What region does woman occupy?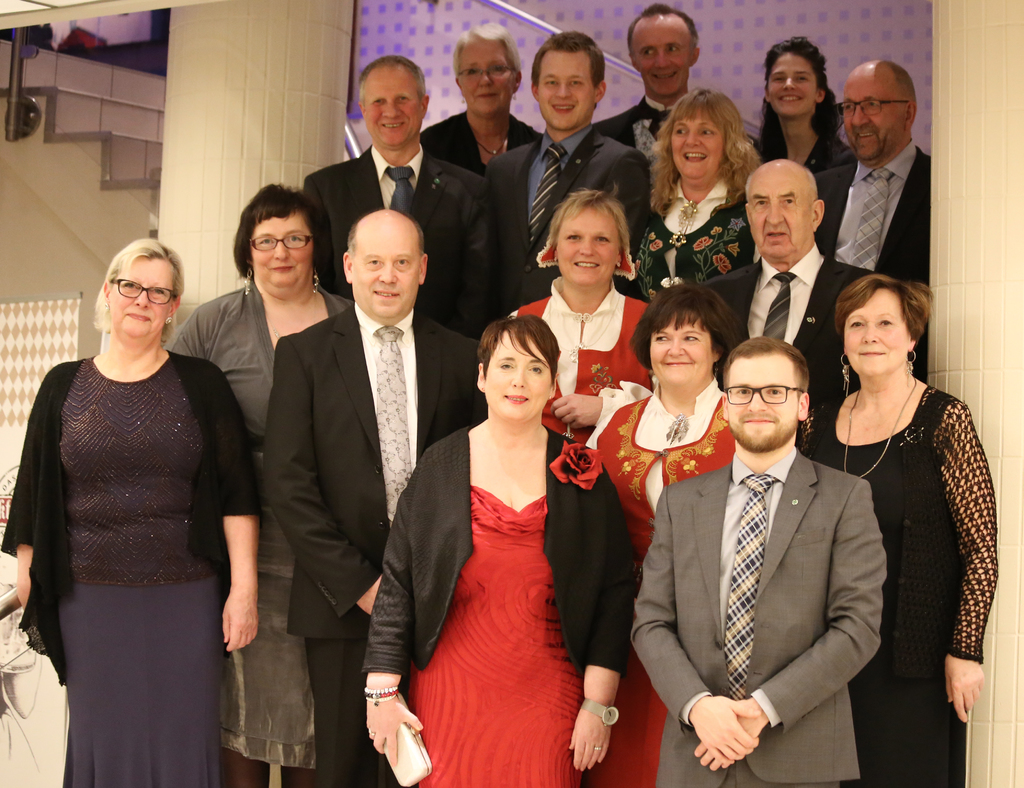
<box>796,277,993,787</box>.
